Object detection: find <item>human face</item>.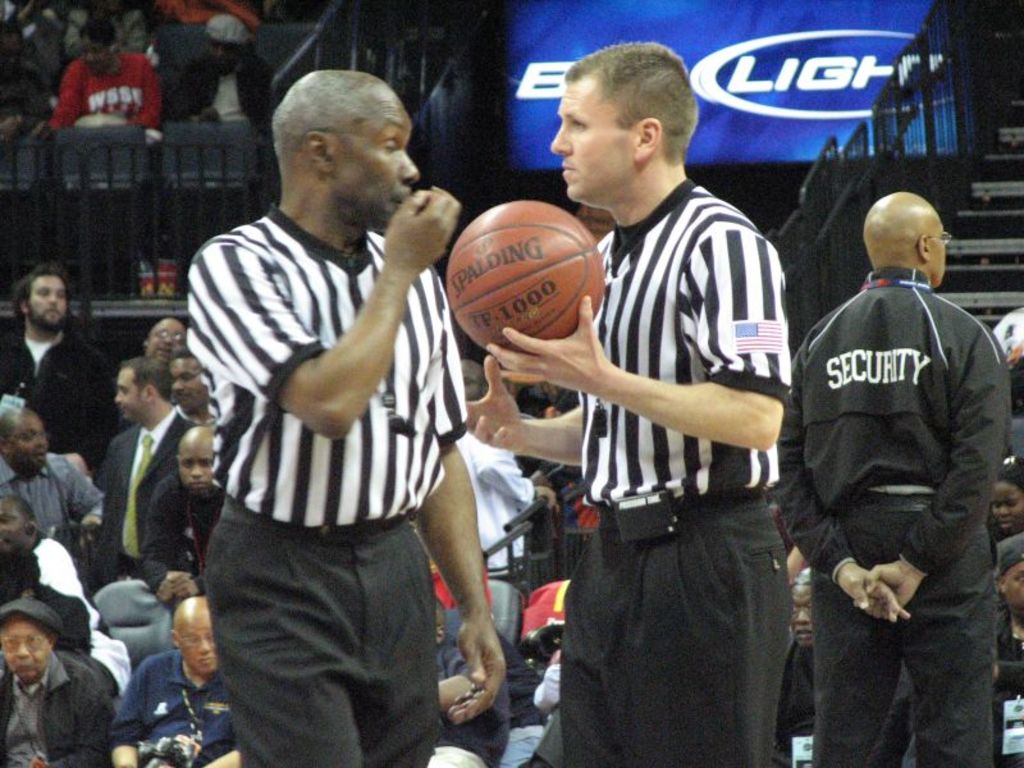
box=[9, 412, 47, 470].
